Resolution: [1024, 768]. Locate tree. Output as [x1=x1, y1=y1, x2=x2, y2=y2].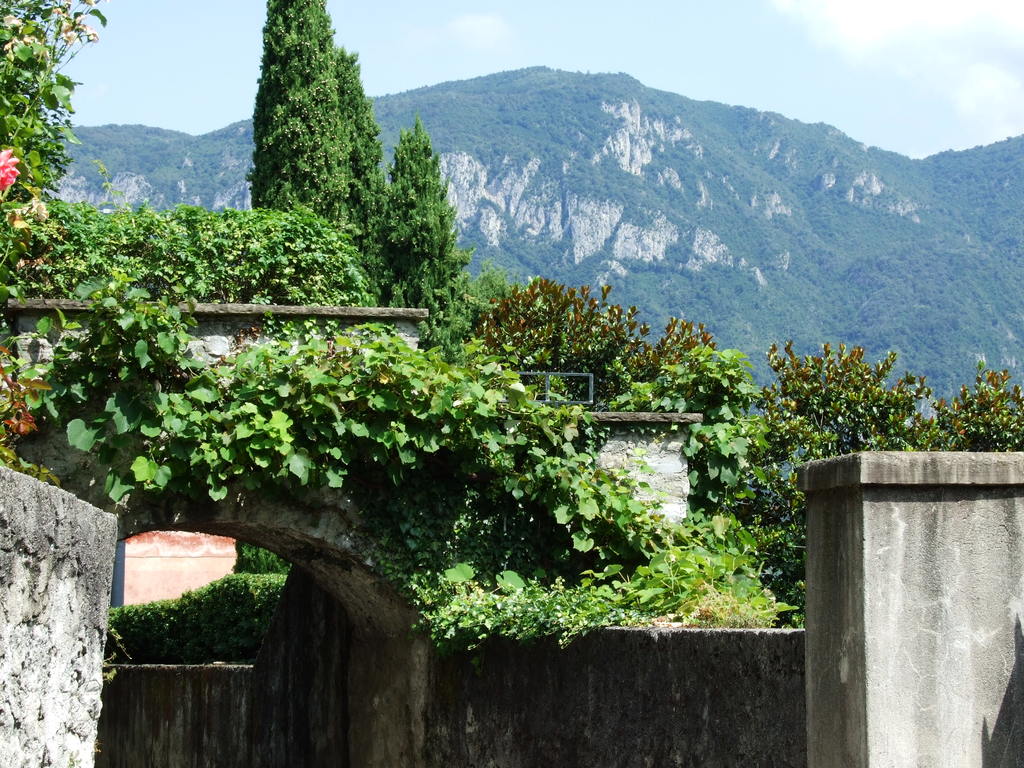
[x1=370, y1=115, x2=514, y2=356].
